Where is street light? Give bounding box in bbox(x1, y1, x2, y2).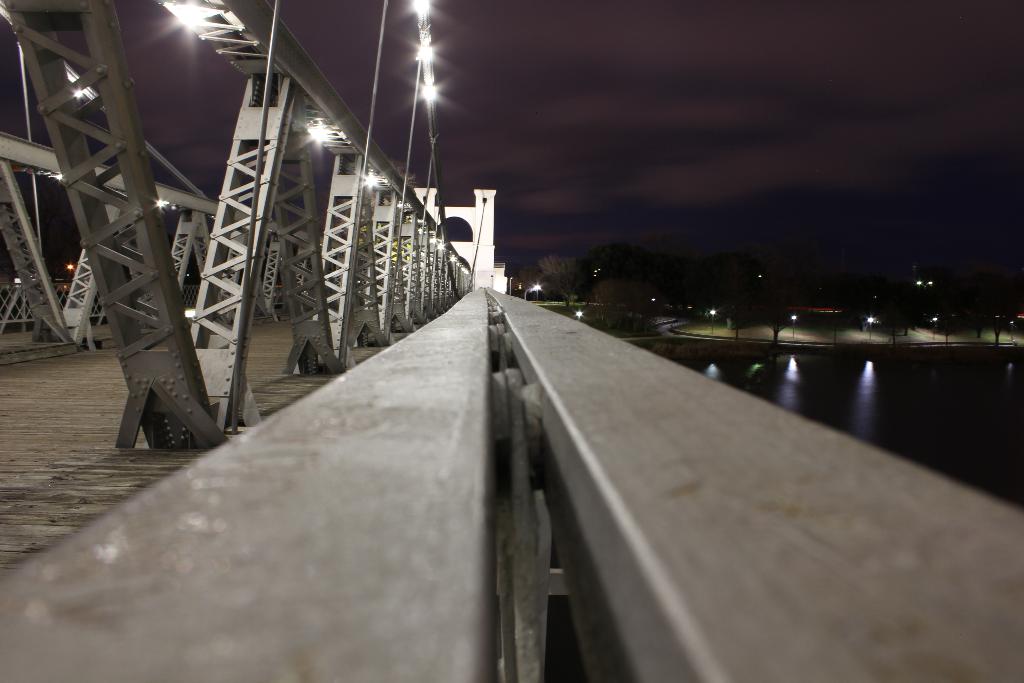
bbox(524, 282, 541, 297).
